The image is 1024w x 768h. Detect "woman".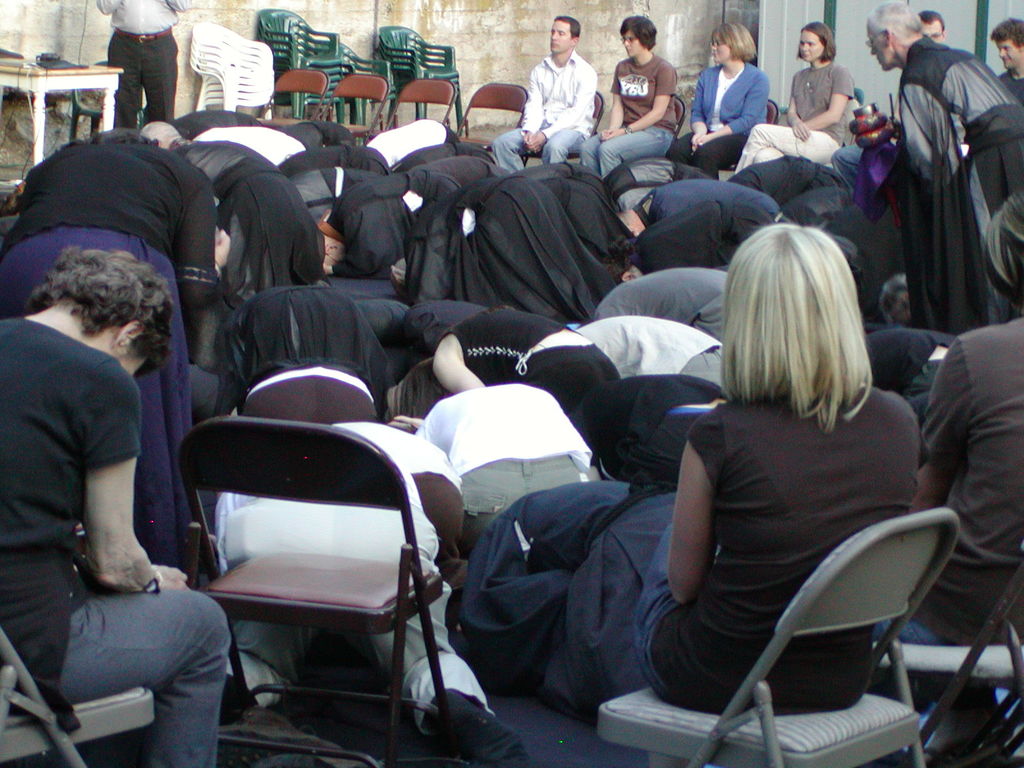
Detection: box=[630, 223, 934, 718].
